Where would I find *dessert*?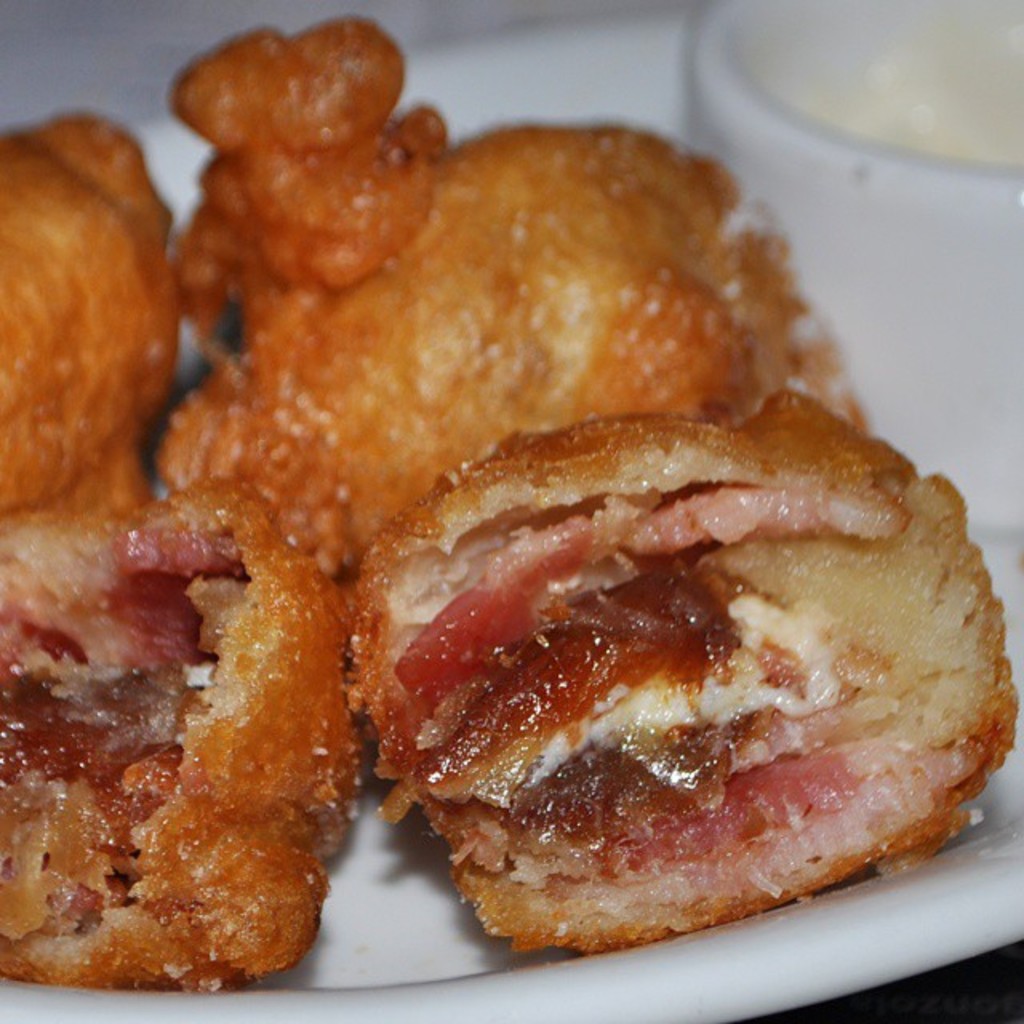
At 320,374,1003,989.
